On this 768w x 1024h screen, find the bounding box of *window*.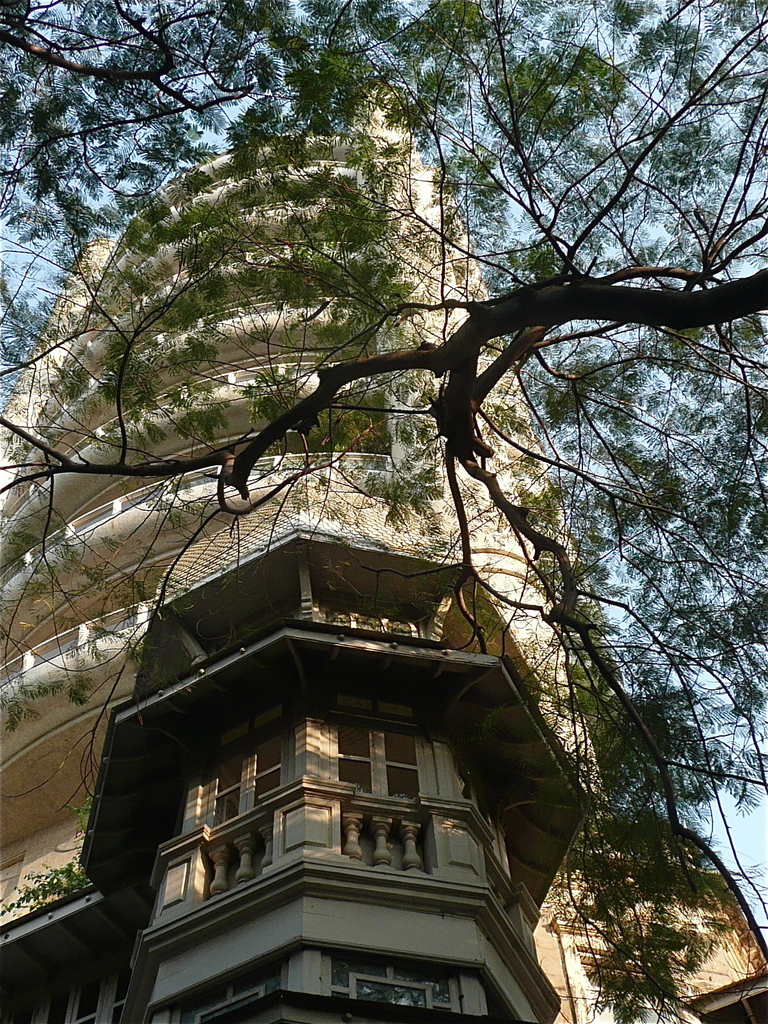
Bounding box: [x1=47, y1=956, x2=133, y2=1023].
